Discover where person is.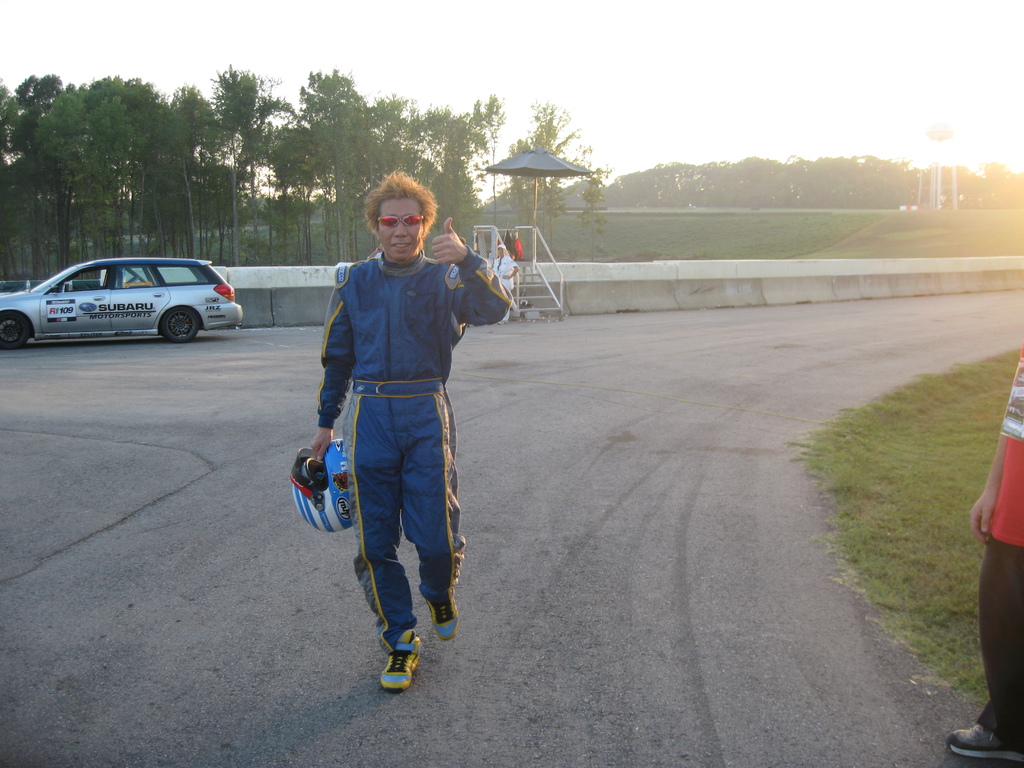
Discovered at region(492, 245, 517, 307).
